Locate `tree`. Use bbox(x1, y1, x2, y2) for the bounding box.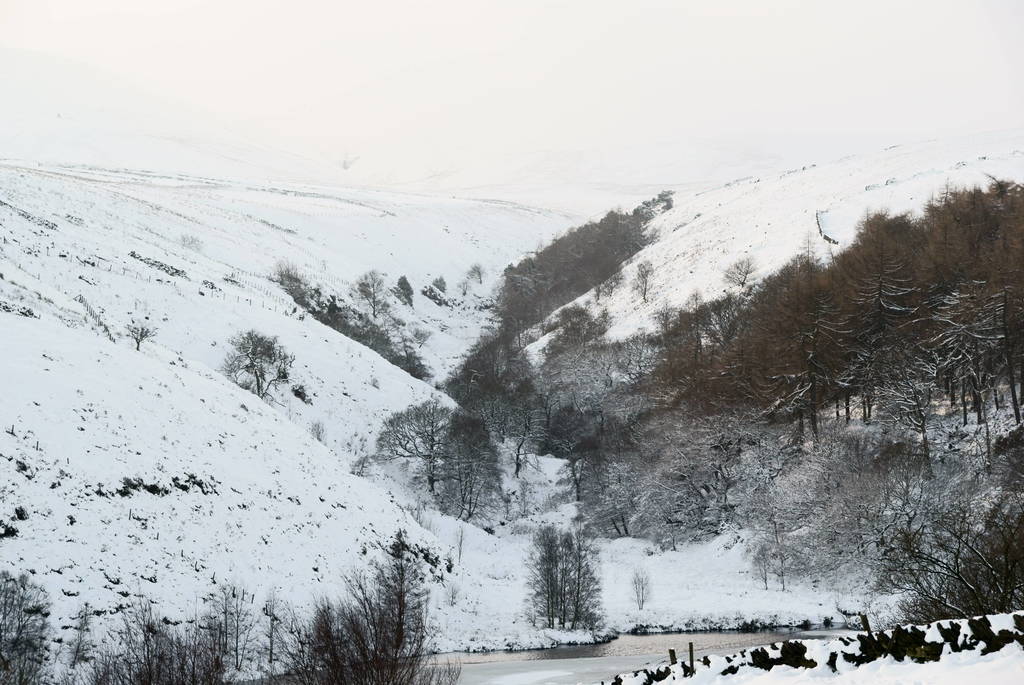
bbox(0, 558, 58, 684).
